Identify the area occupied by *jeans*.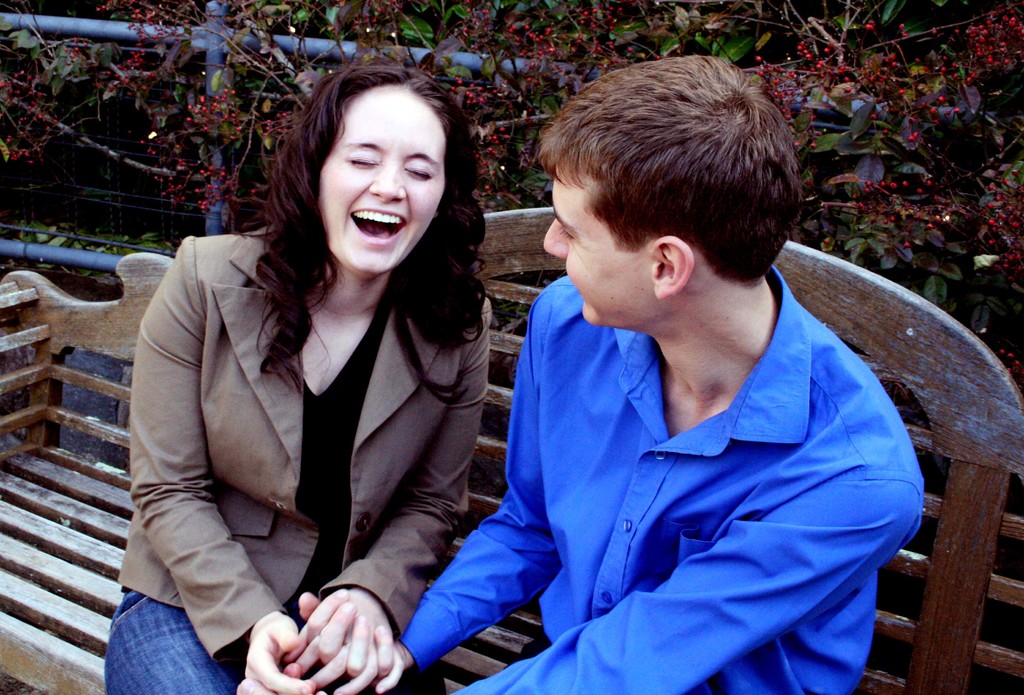
Area: <bbox>105, 586, 250, 694</bbox>.
